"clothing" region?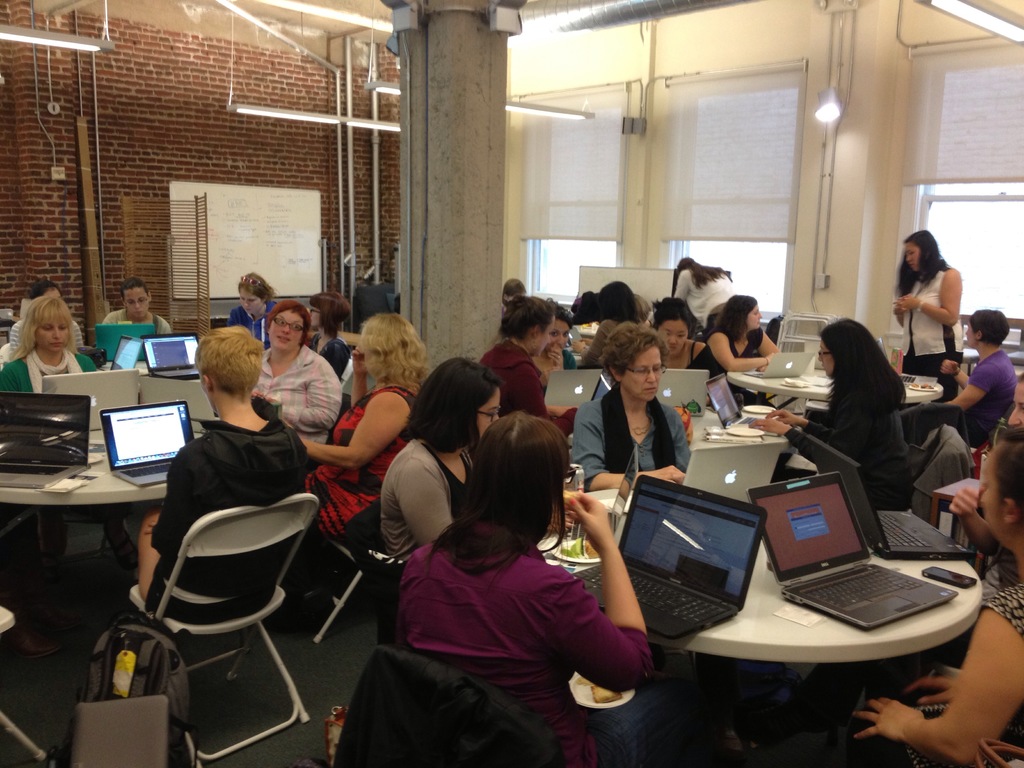
x1=666 y1=259 x2=737 y2=337
